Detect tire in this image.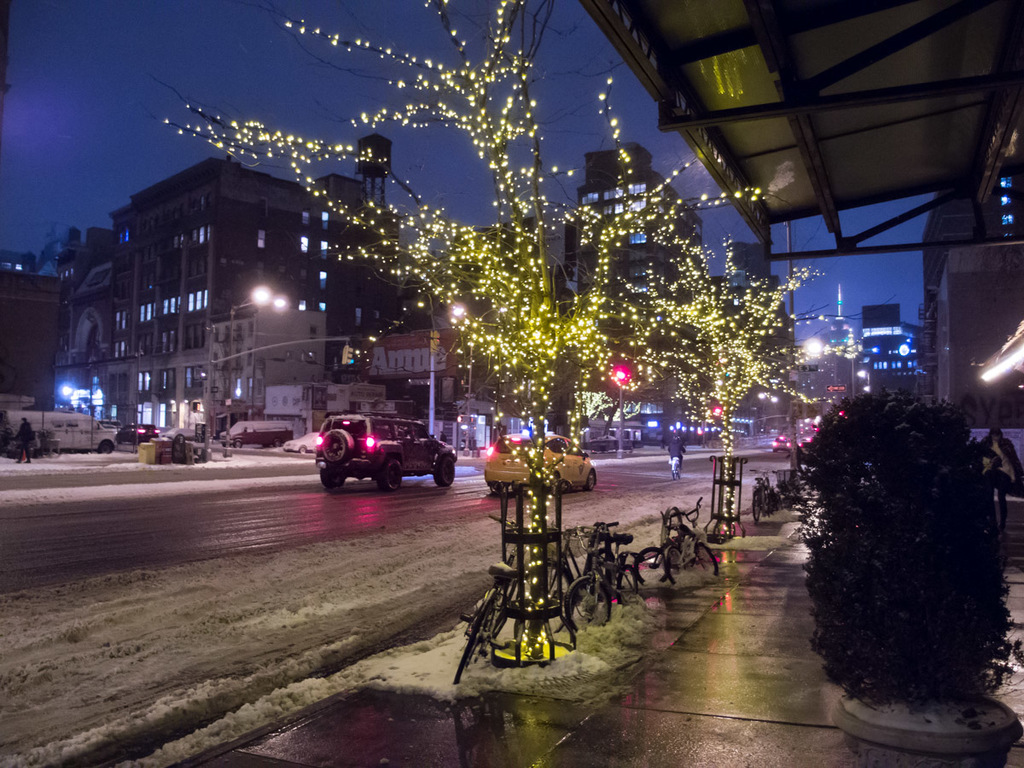
Detection: x1=750, y1=492, x2=762, y2=522.
